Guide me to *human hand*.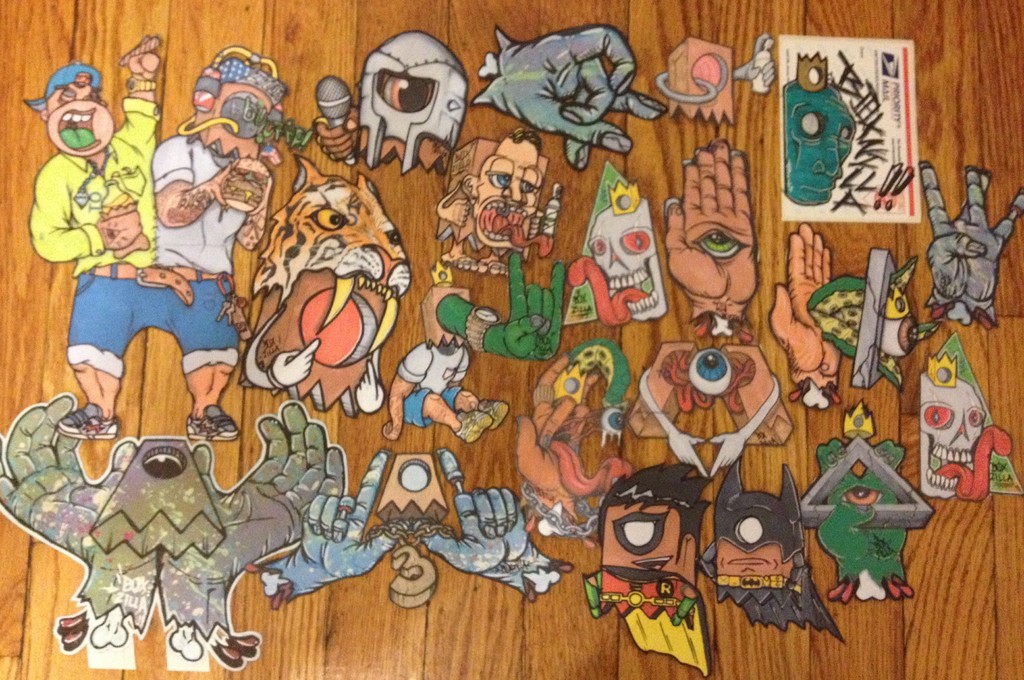
Guidance: bbox=(746, 62, 778, 84).
